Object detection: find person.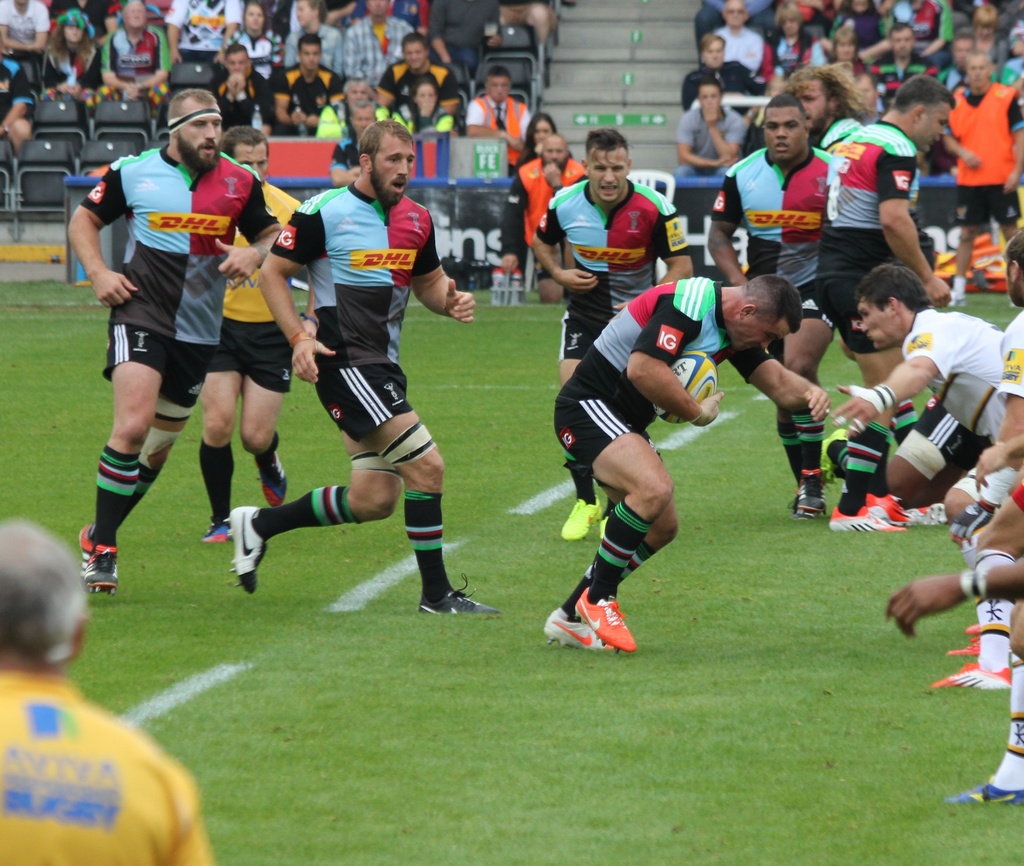
left=0, top=51, right=35, bottom=149.
